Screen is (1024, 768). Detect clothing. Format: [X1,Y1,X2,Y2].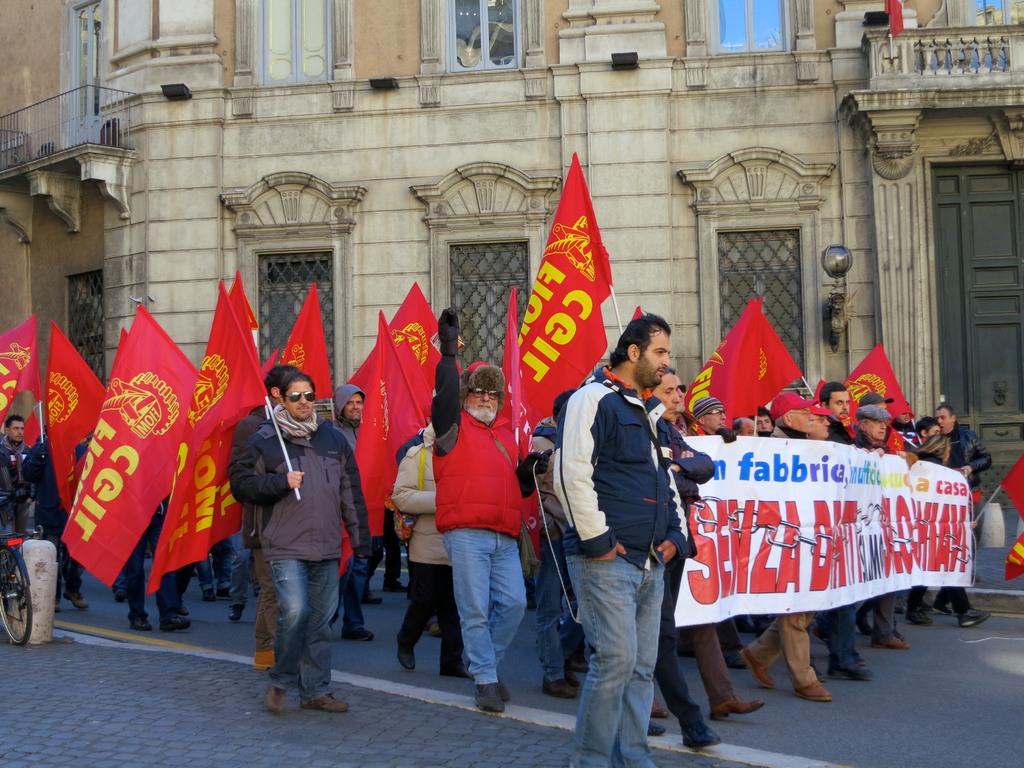
[822,417,877,660].
